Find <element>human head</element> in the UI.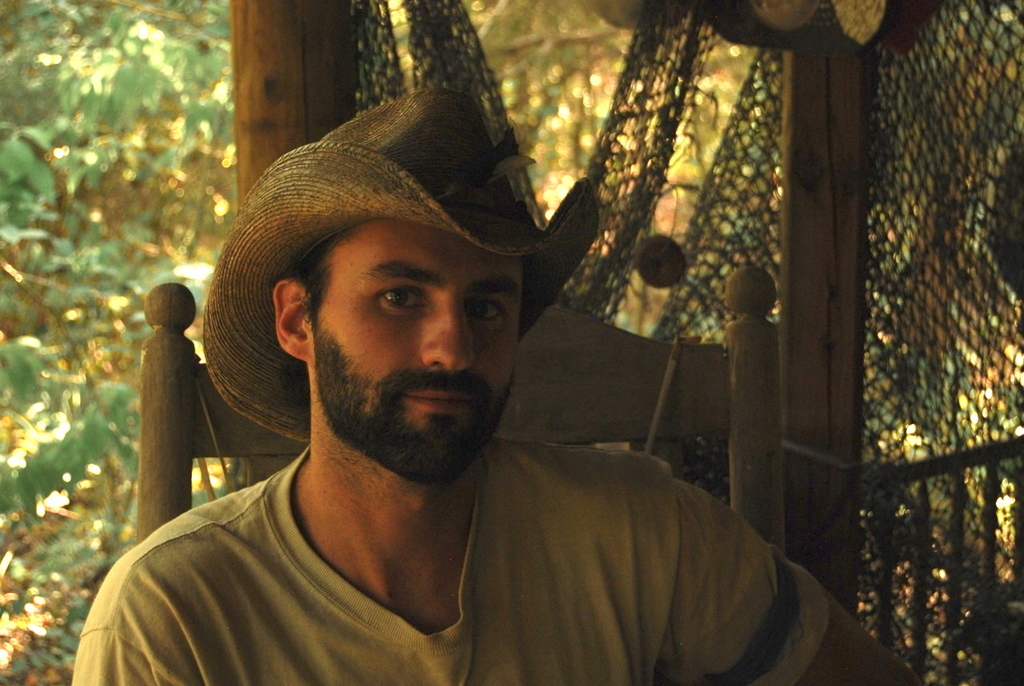
UI element at (x1=246, y1=179, x2=530, y2=445).
